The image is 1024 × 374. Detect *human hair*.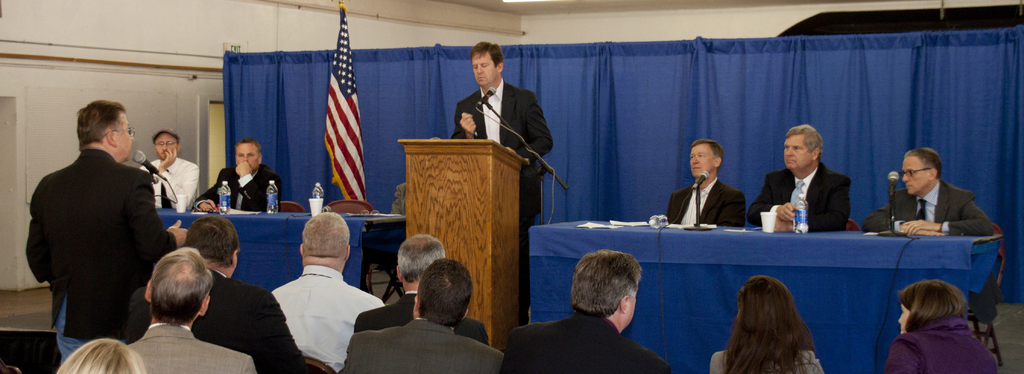
Detection: bbox=(181, 214, 241, 267).
